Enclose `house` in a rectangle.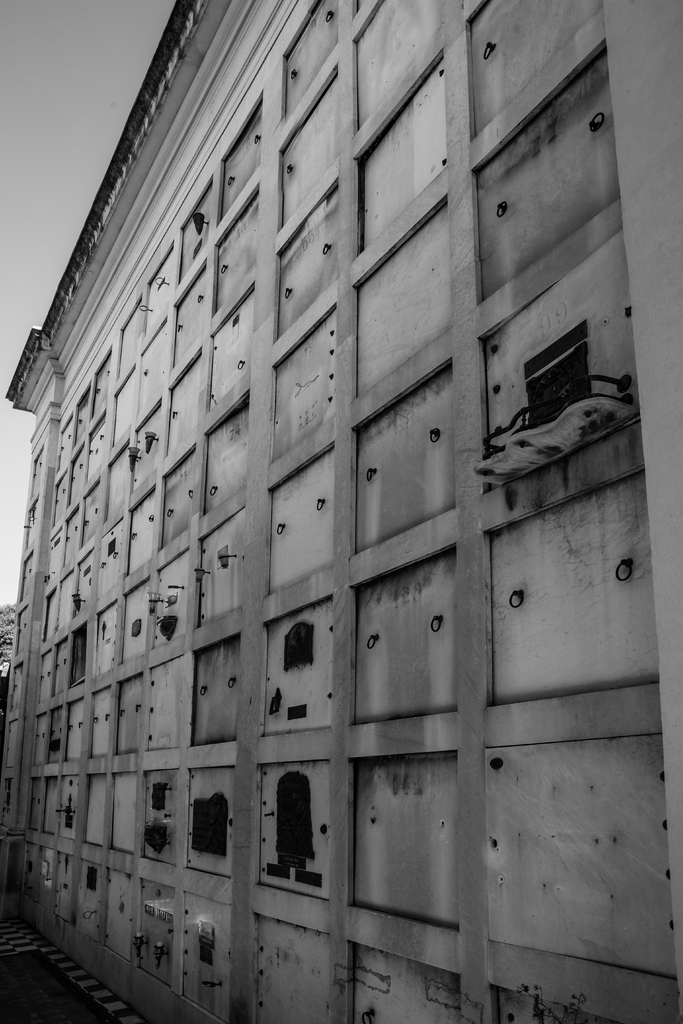
[0,0,682,1023].
